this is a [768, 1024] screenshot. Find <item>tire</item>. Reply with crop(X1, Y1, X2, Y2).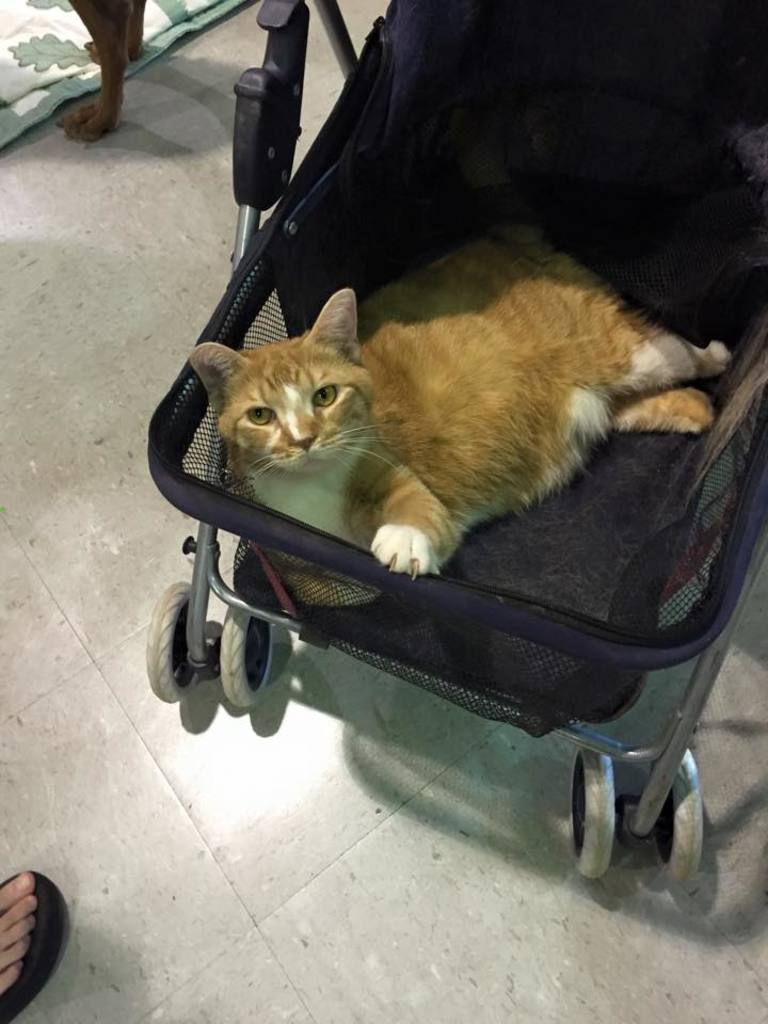
crop(143, 585, 195, 704).
